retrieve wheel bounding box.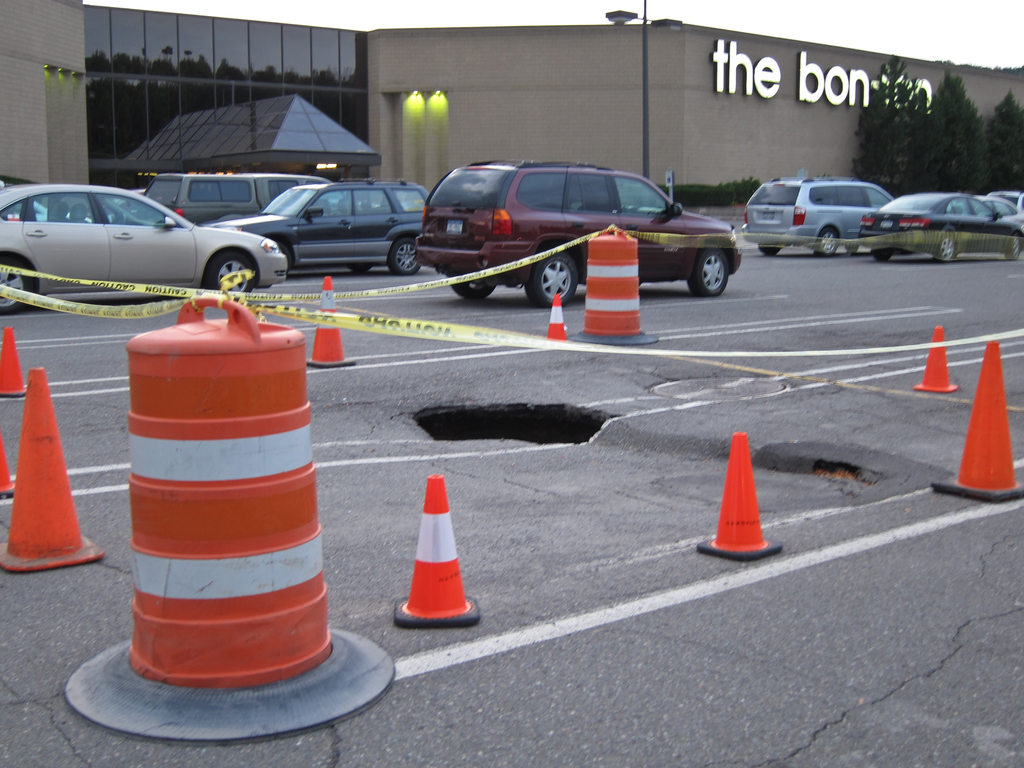
Bounding box: (513, 233, 600, 309).
